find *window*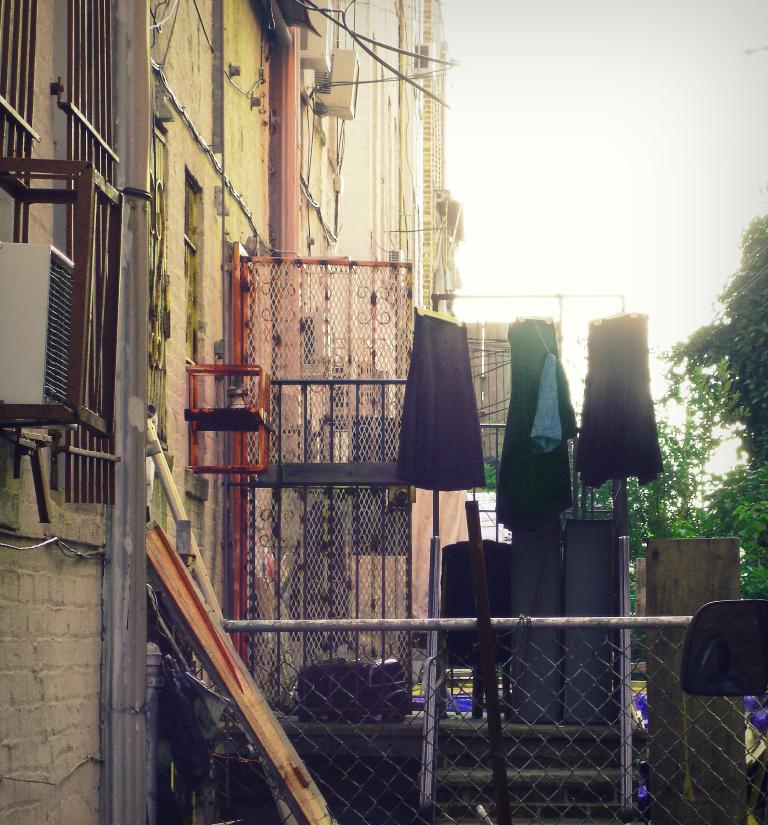
{"x1": 59, "y1": 0, "x2": 111, "y2": 508}
